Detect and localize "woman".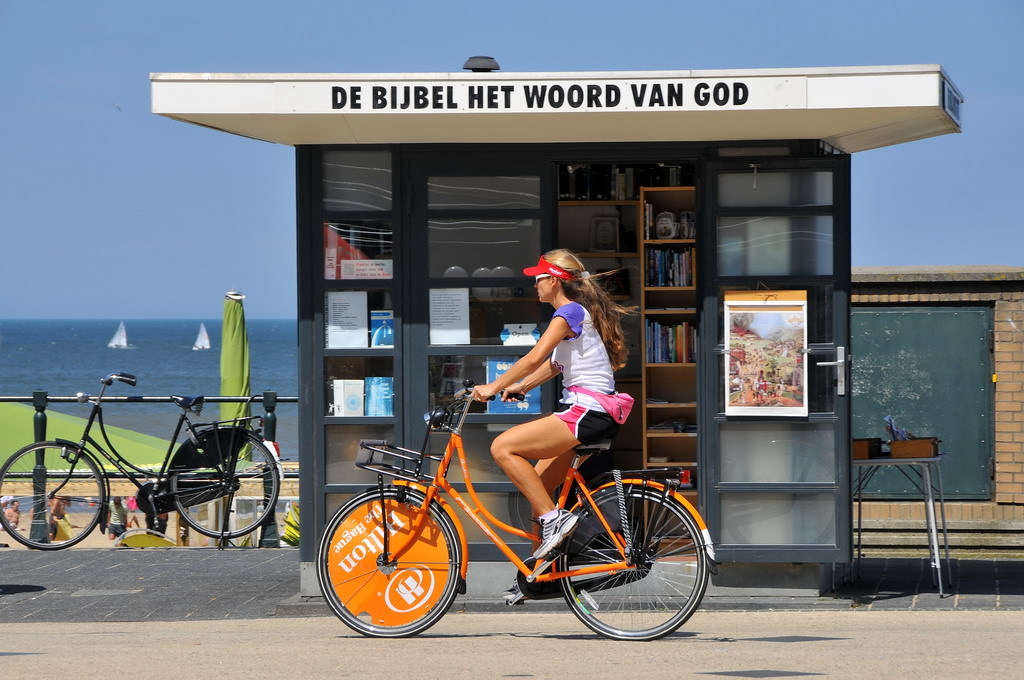
Localized at (x1=477, y1=233, x2=650, y2=564).
